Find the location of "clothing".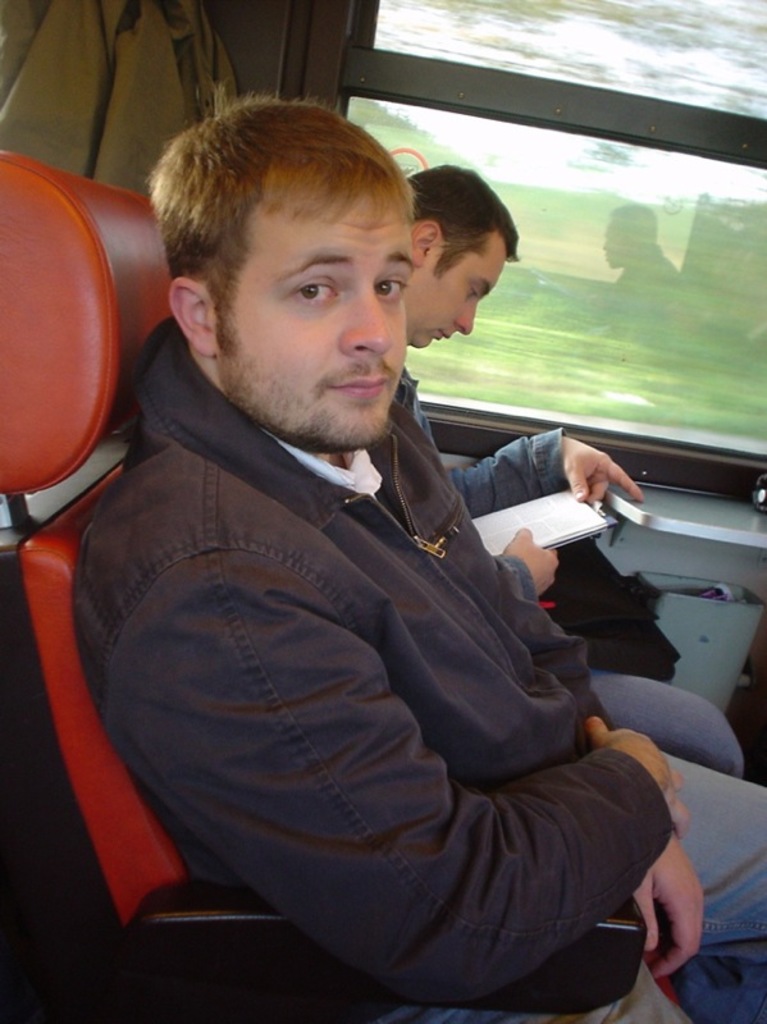
Location: <region>400, 360, 574, 512</region>.
